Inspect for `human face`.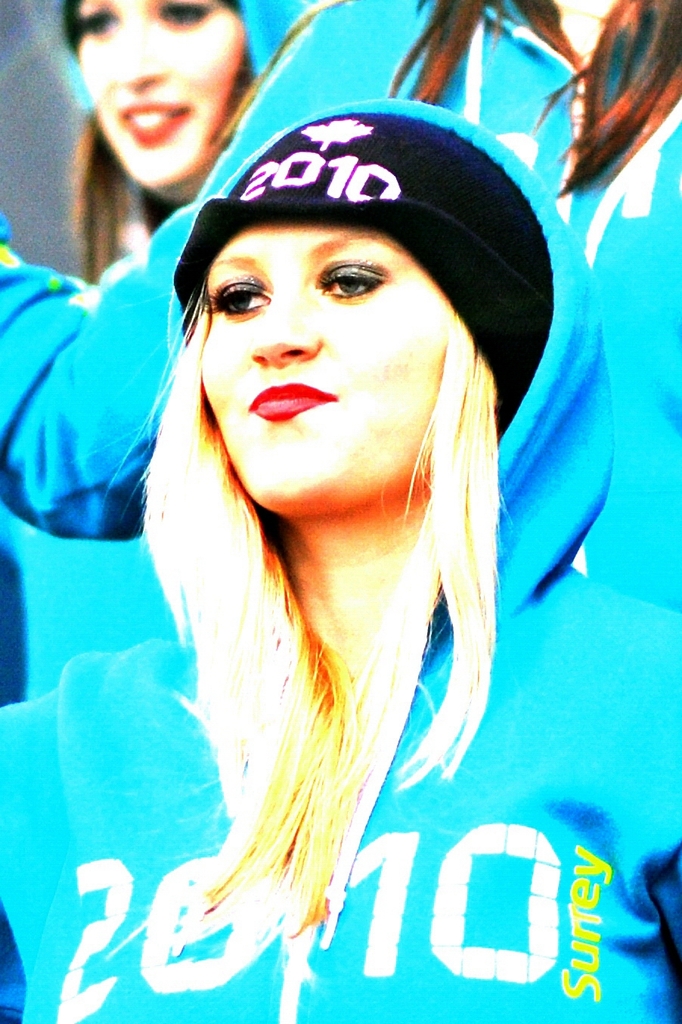
Inspection: 76, 0, 246, 188.
